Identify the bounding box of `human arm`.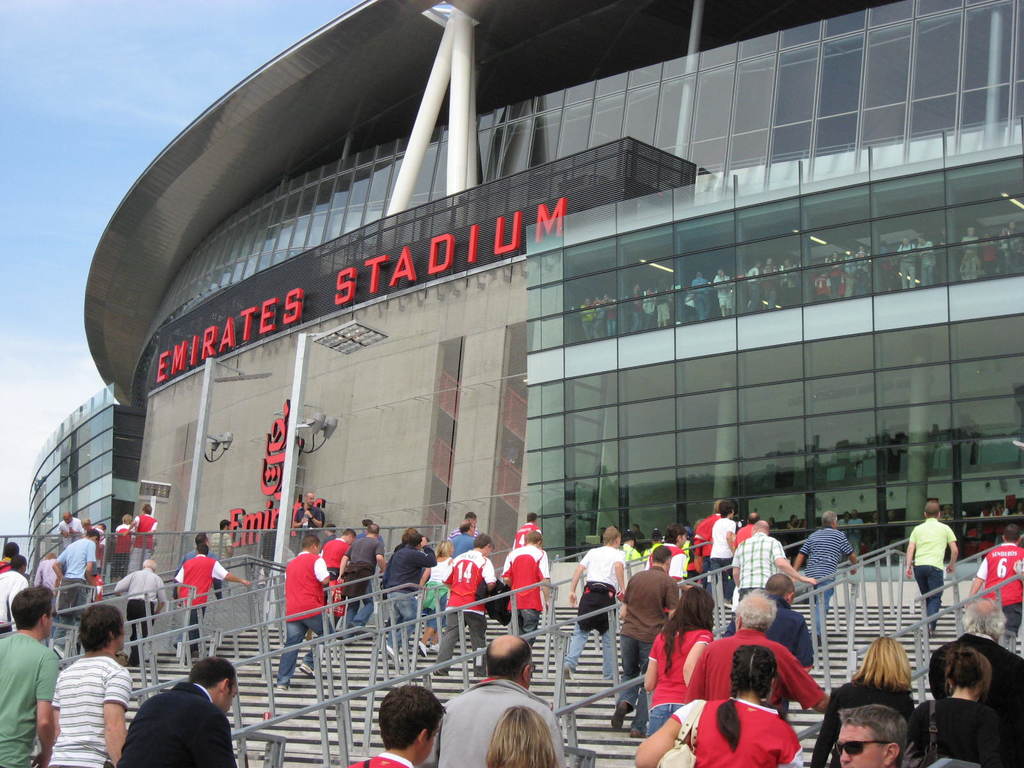
select_region(770, 643, 827, 712).
